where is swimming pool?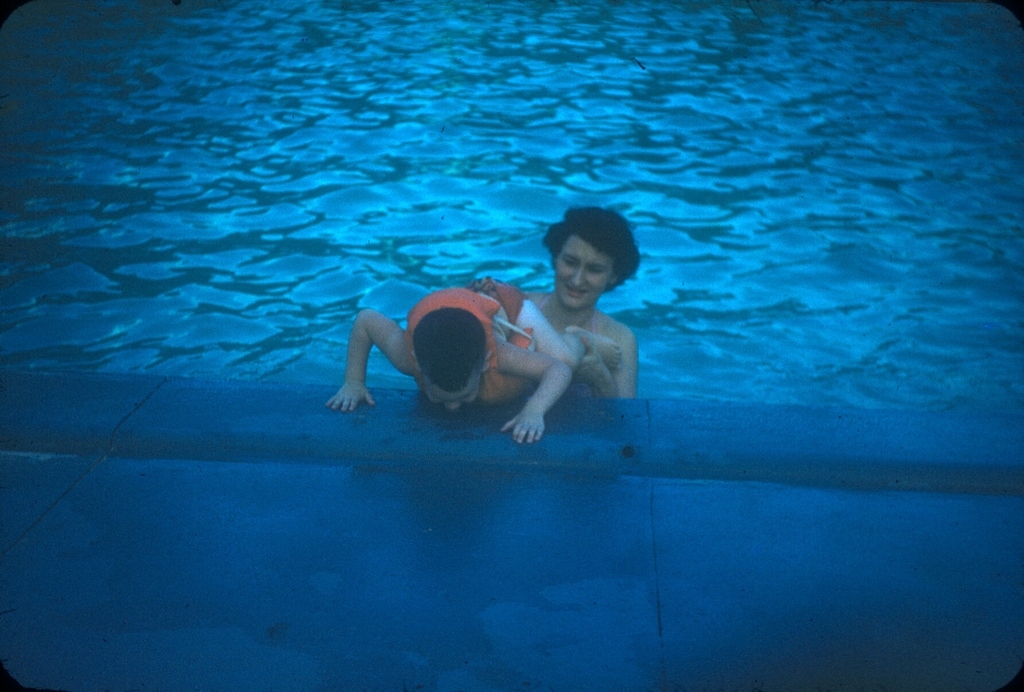
(x1=0, y1=0, x2=1023, y2=488).
